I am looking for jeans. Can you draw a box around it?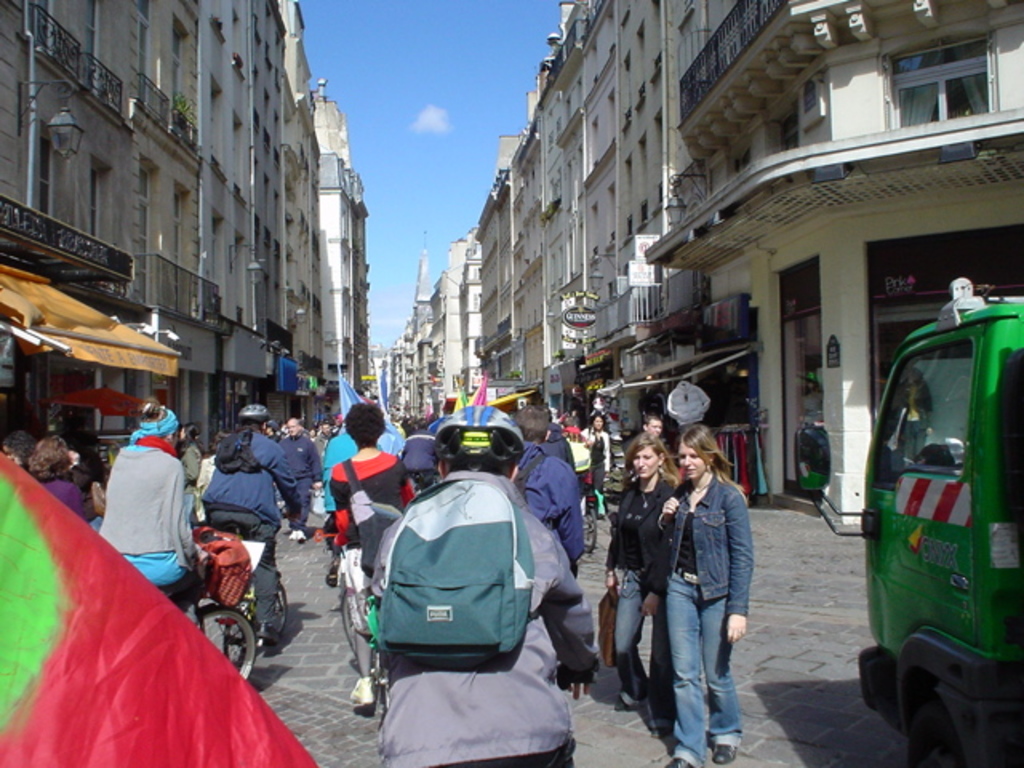
Sure, the bounding box is l=256, t=546, r=283, b=626.
